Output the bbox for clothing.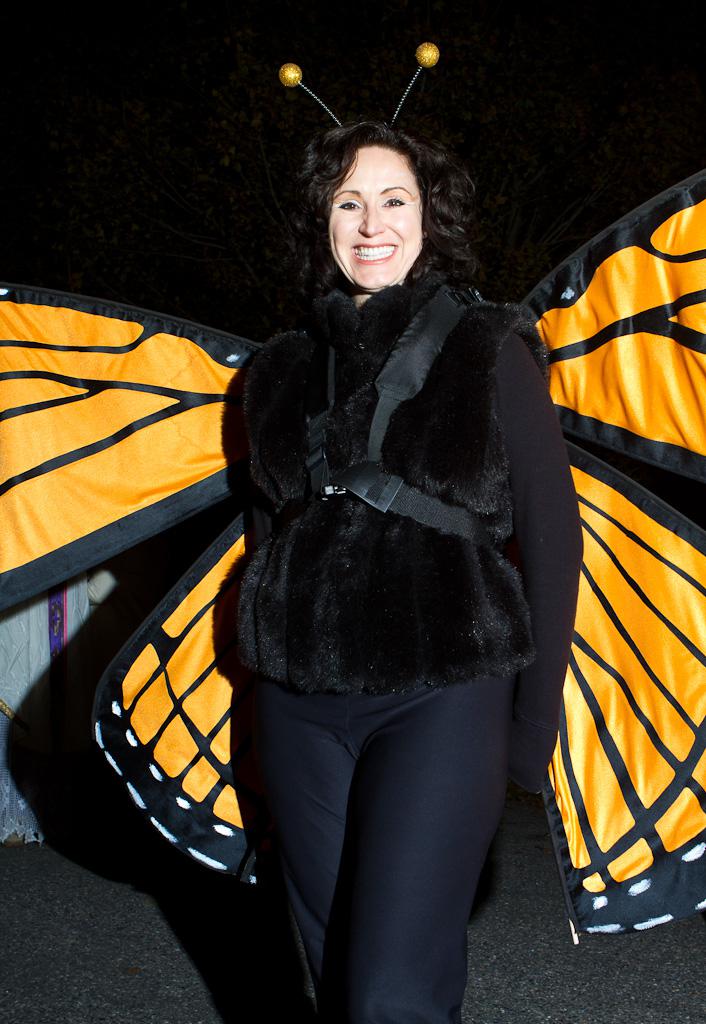
detection(211, 185, 570, 941).
